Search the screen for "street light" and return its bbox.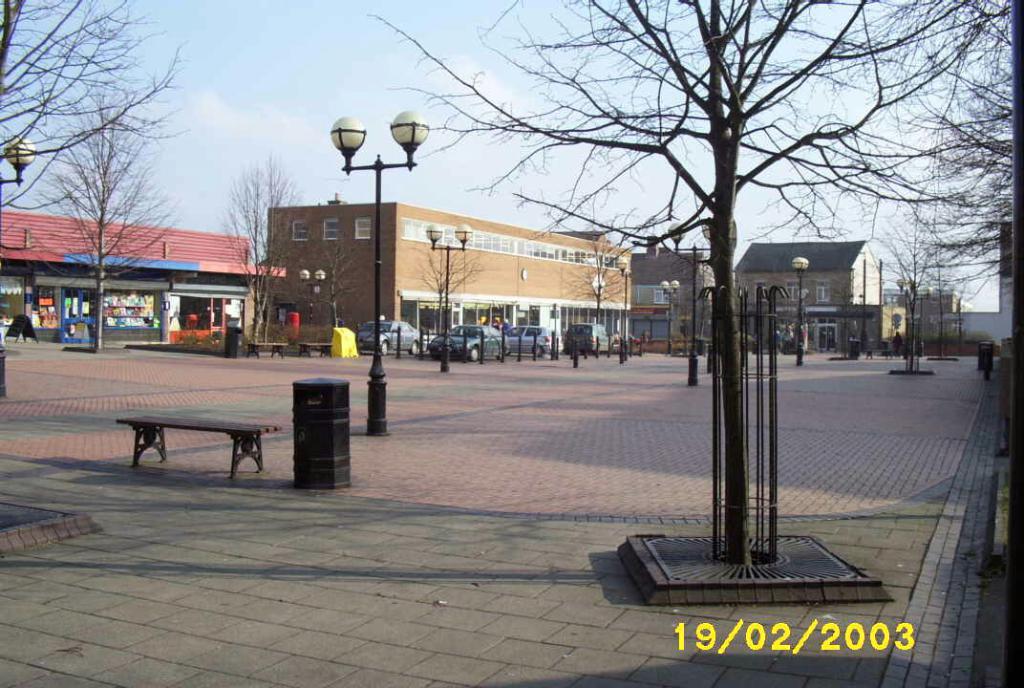
Found: 792 255 812 368.
